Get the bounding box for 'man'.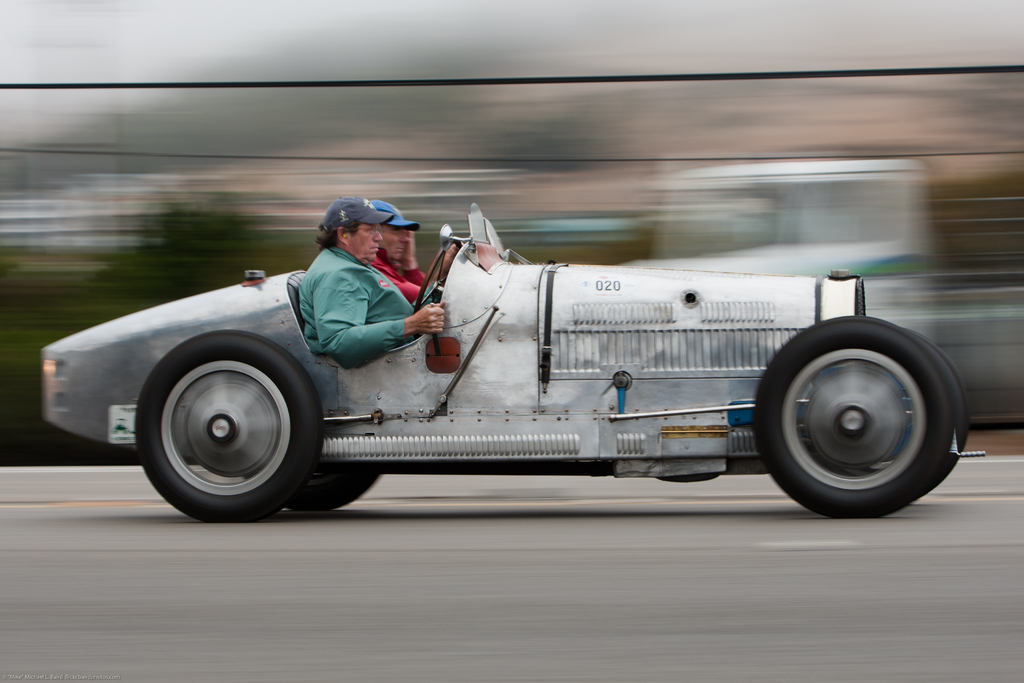
box(295, 198, 447, 369).
